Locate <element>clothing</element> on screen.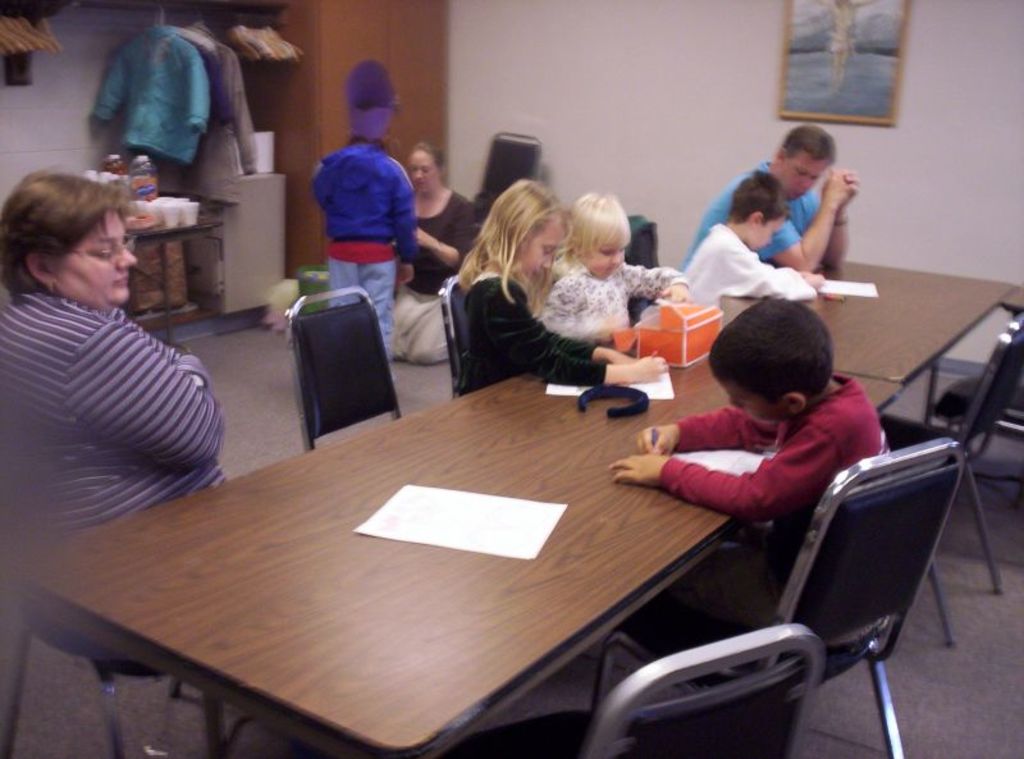
On screen at pyautogui.locateOnScreen(454, 261, 611, 401).
